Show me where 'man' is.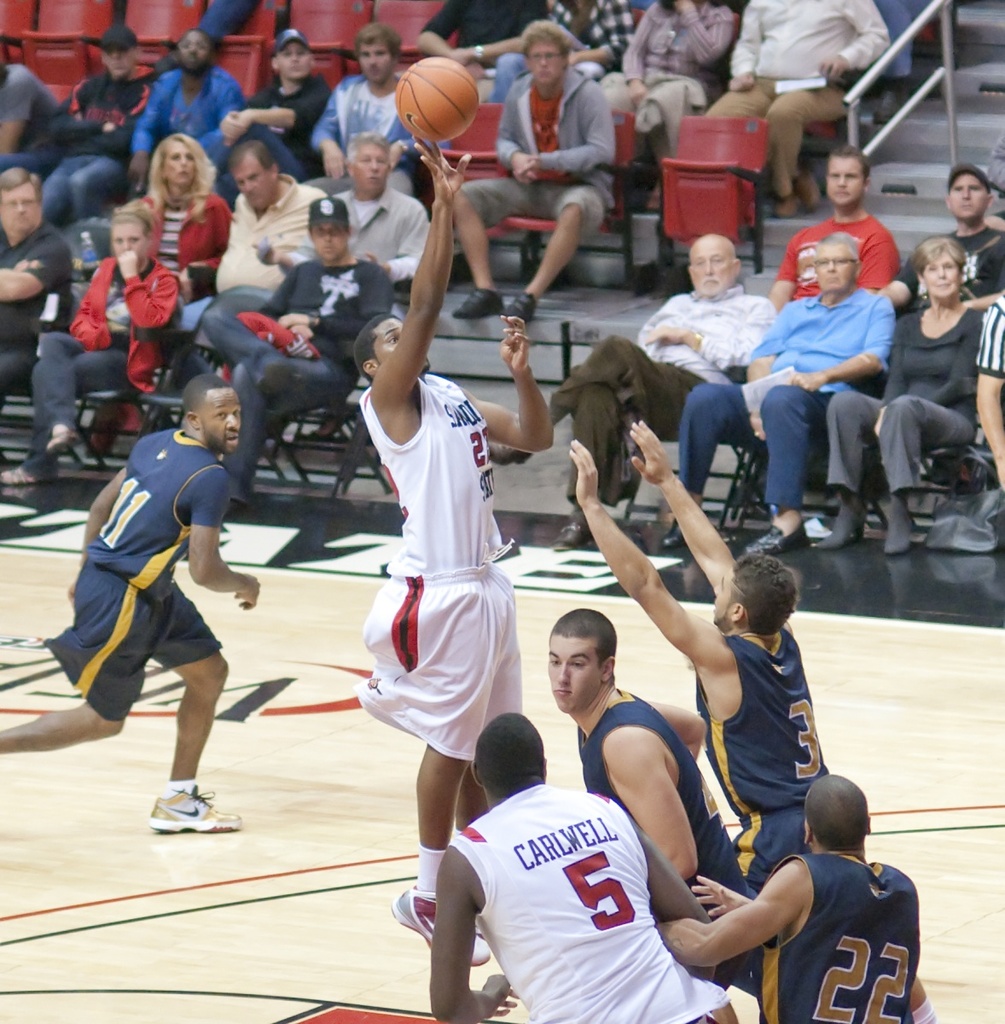
'man' is at <box>177,134,319,321</box>.
